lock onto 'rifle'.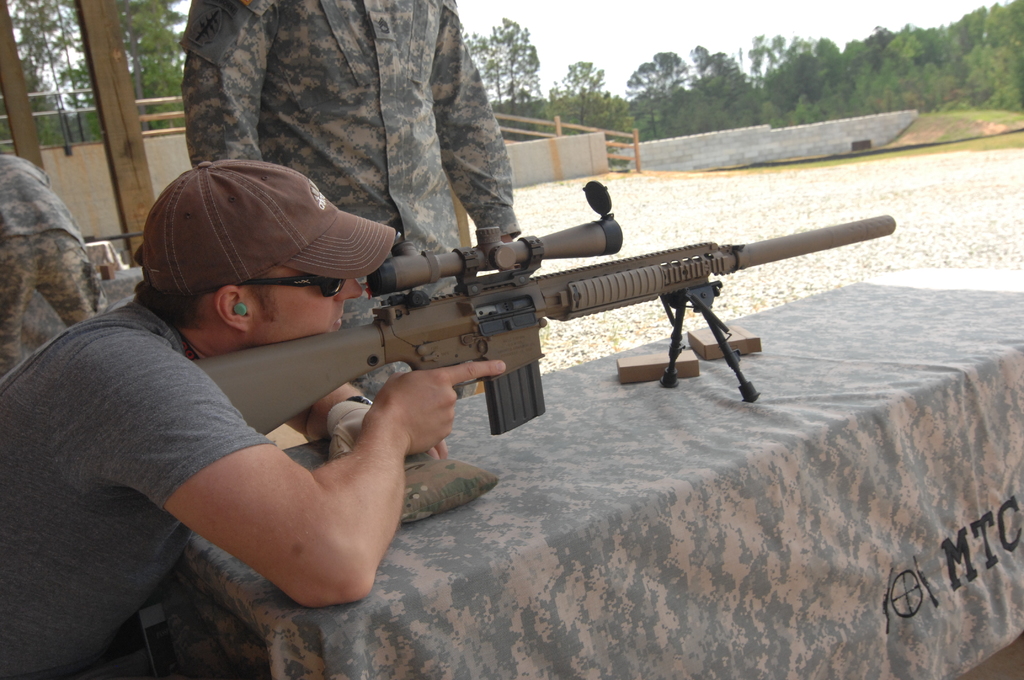
Locked: 195 183 899 396.
